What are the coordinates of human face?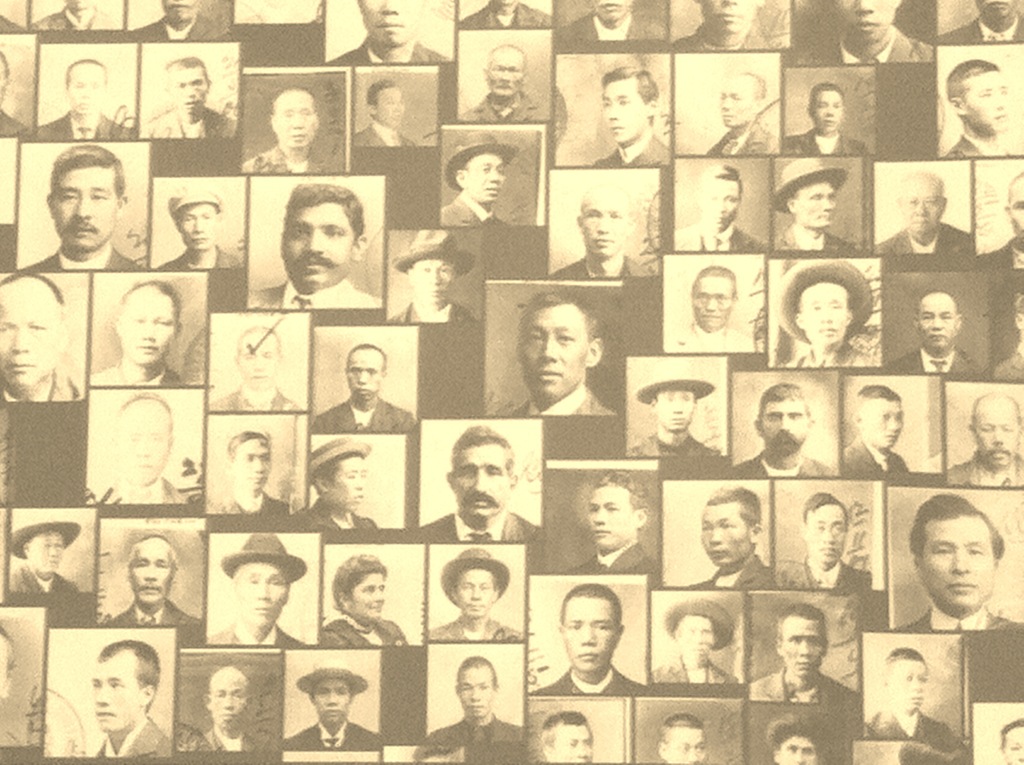
pyautogui.locateOnScreen(794, 179, 842, 225).
